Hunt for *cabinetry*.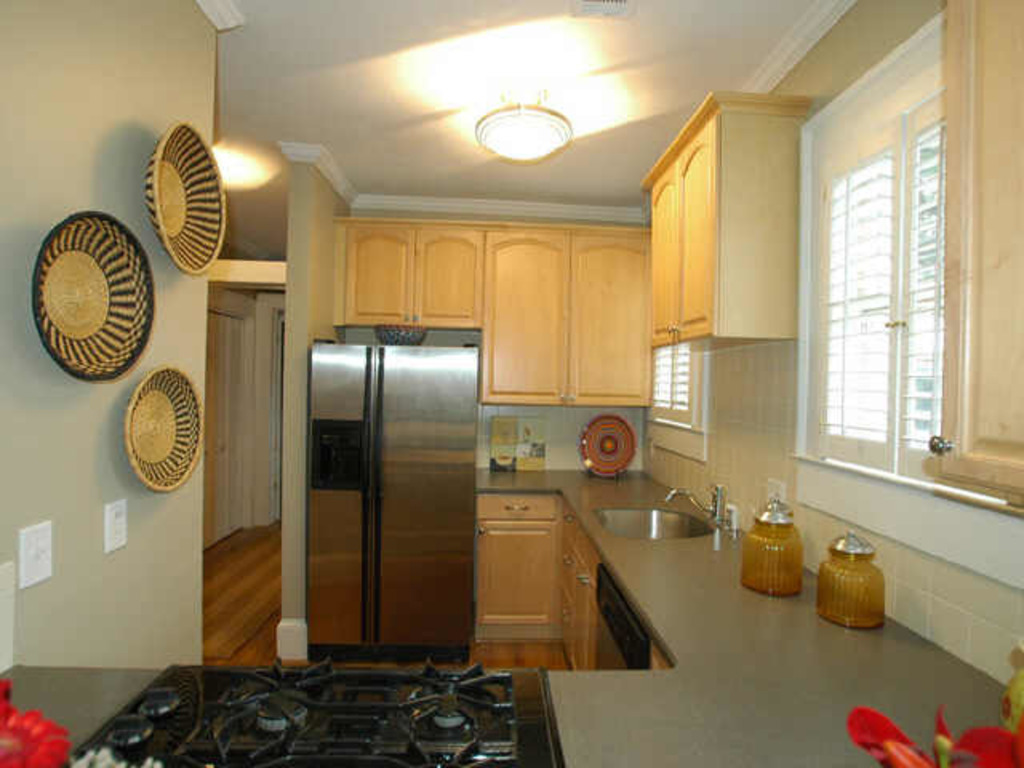
Hunted down at (563,539,614,658).
